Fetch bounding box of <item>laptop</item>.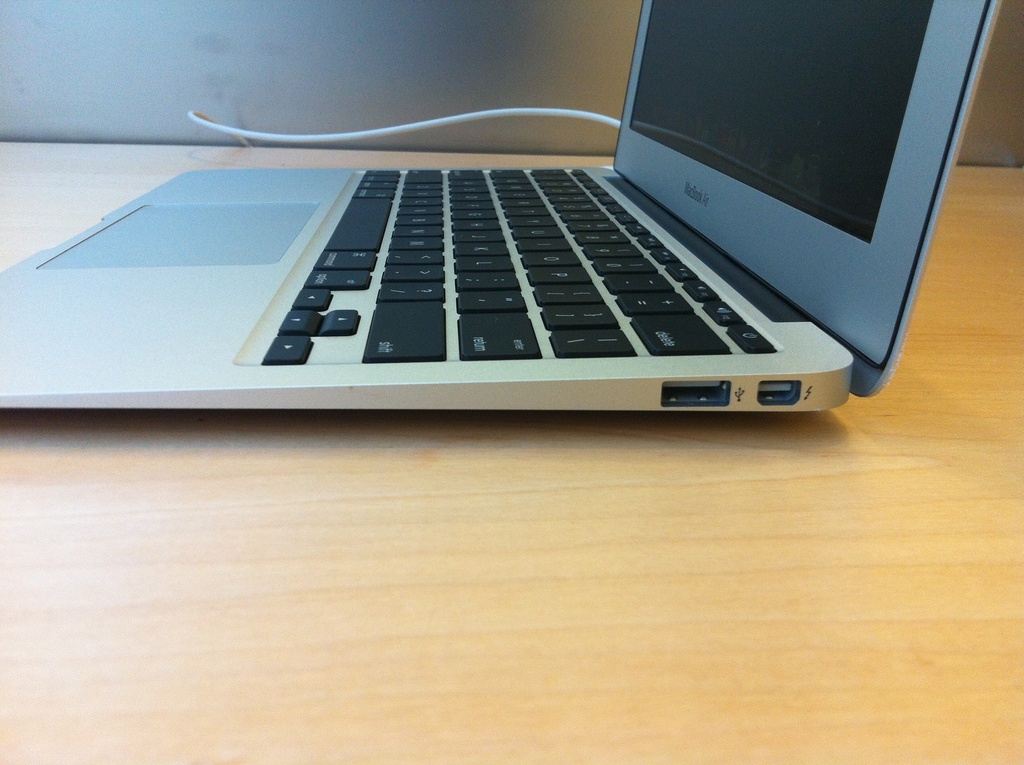
Bbox: 22:8:973:437.
